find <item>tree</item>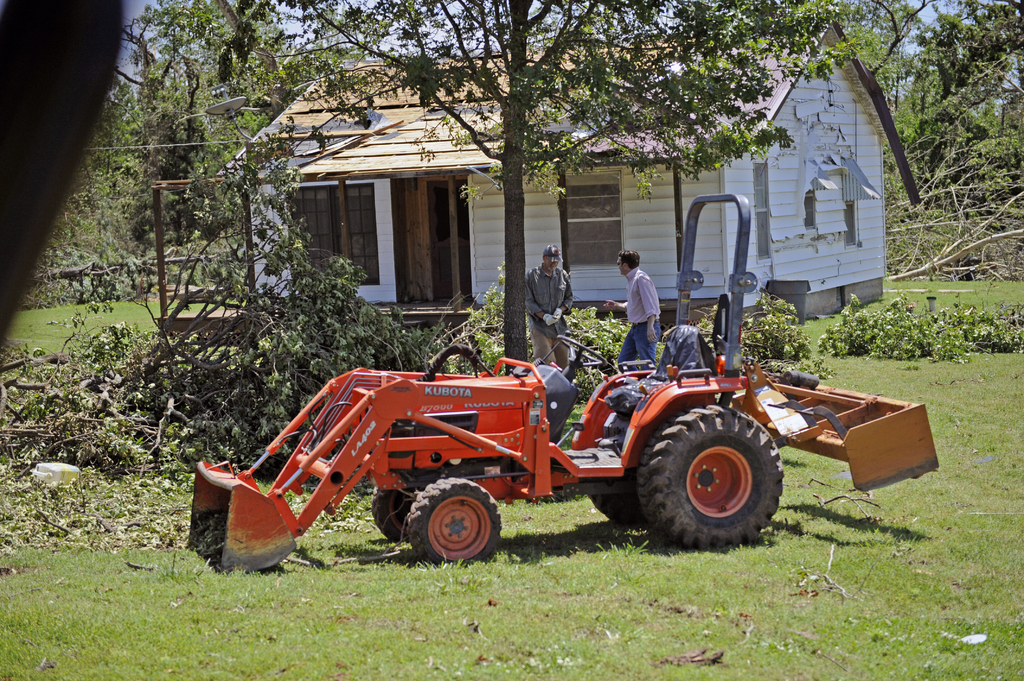
left=876, top=0, right=1023, bottom=196
